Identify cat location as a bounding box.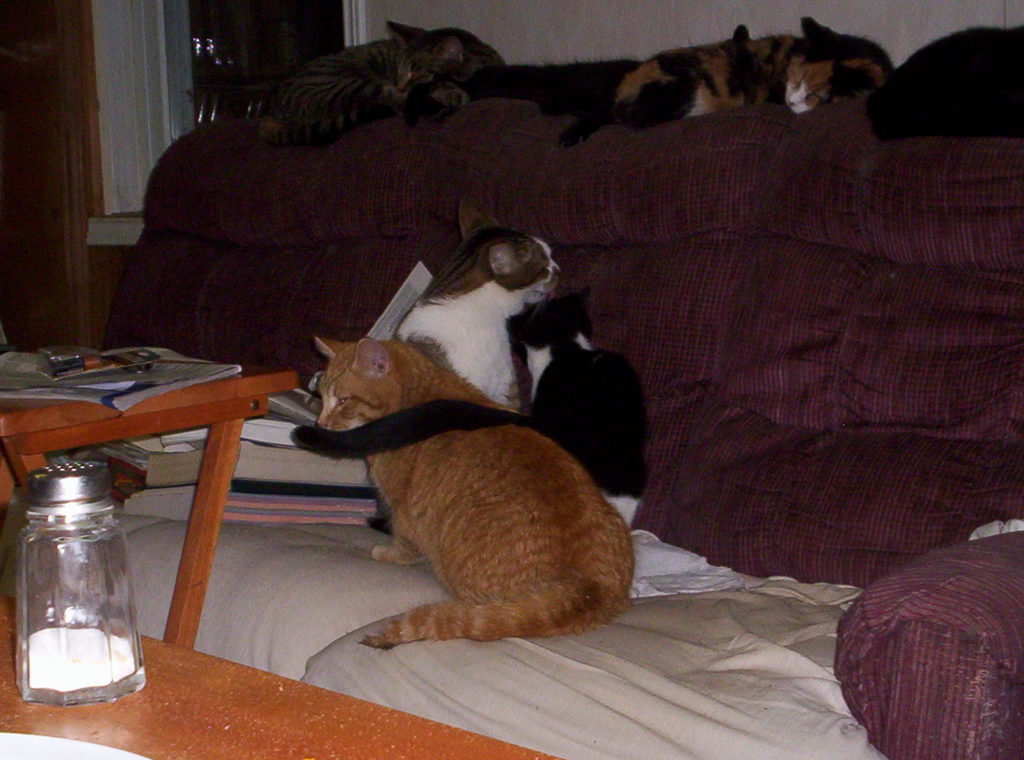
[x1=316, y1=336, x2=636, y2=645].
